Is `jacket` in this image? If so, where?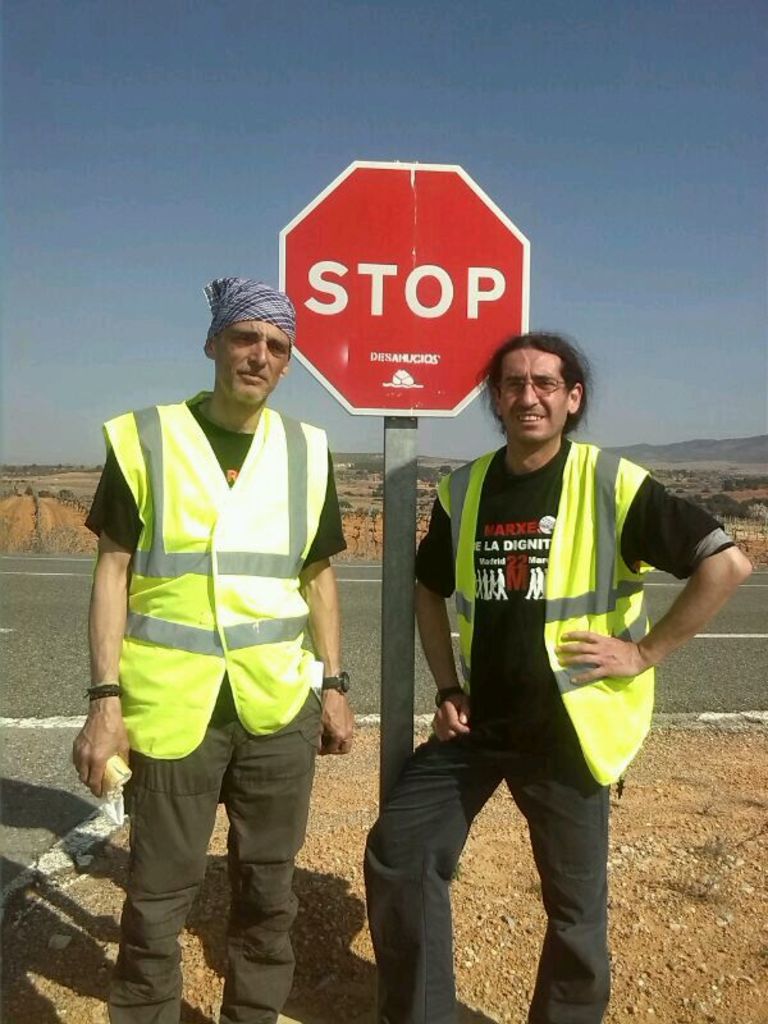
Yes, at 430:438:664:800.
